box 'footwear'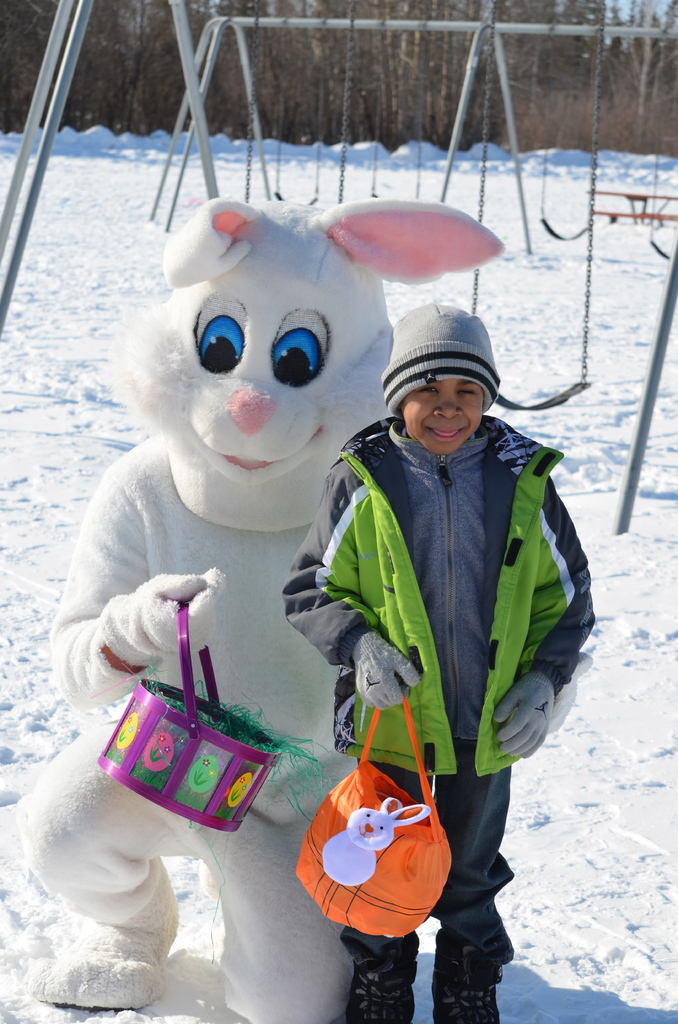
BBox(427, 928, 508, 1023)
